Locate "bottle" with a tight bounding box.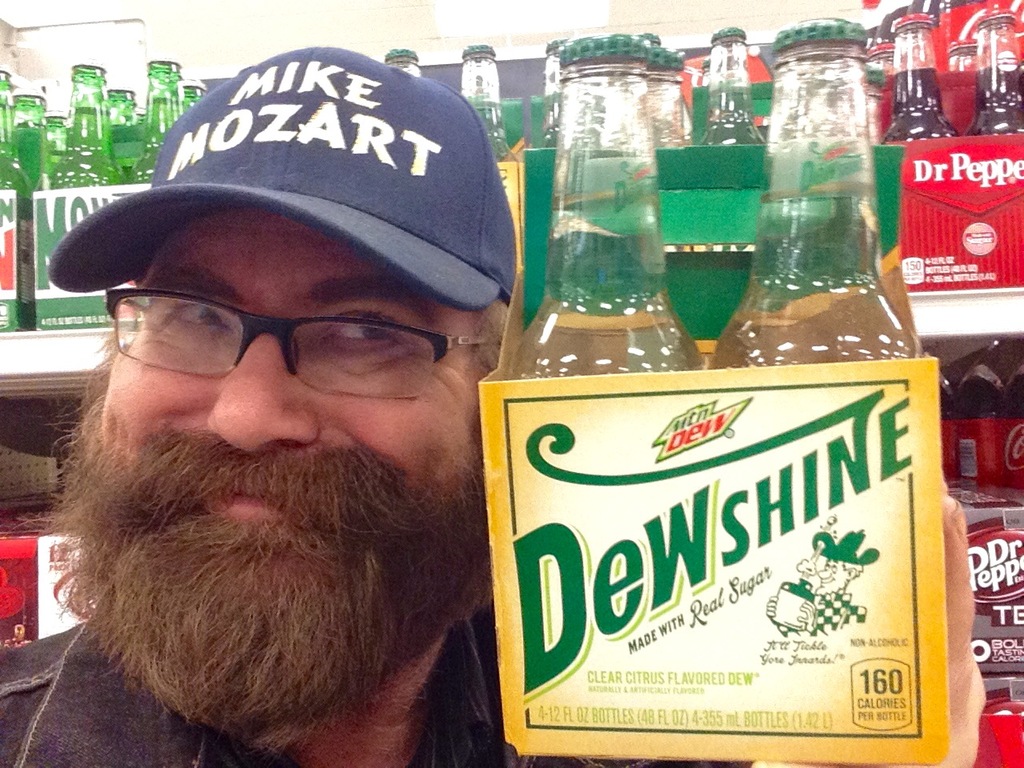
box=[46, 58, 125, 189].
